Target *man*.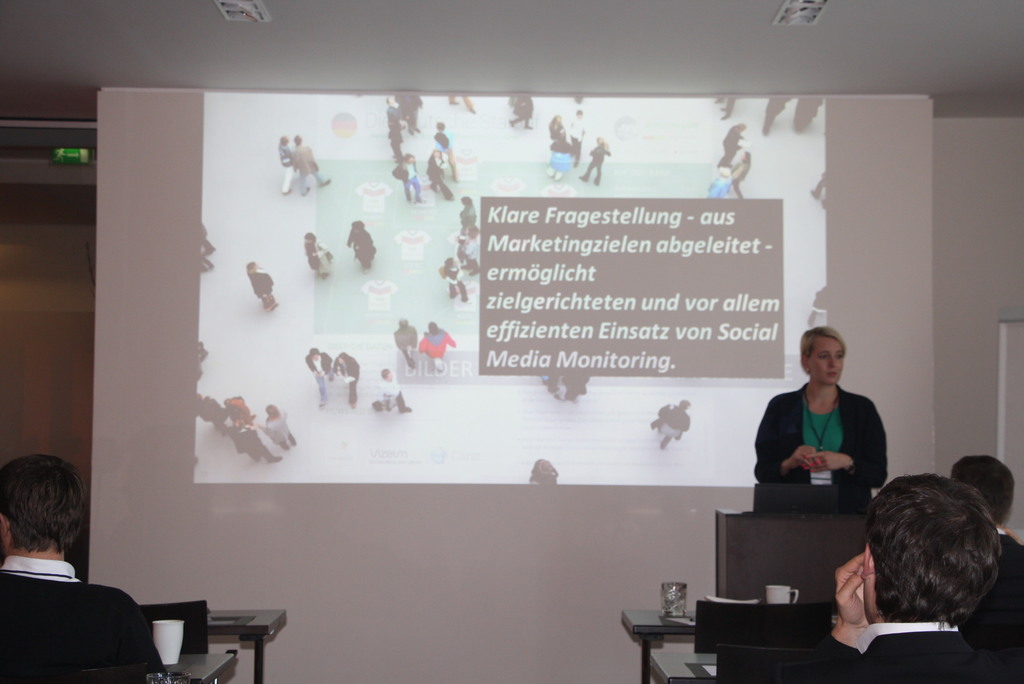
Target region: [x1=305, y1=347, x2=332, y2=410].
